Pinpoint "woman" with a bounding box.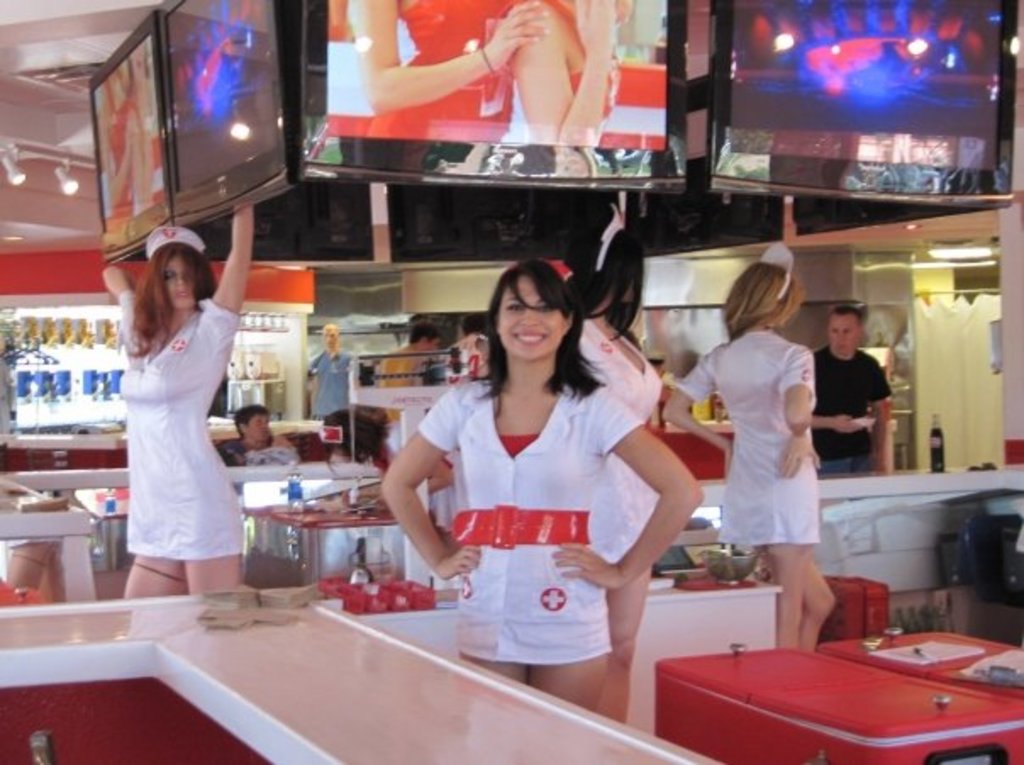
{"left": 651, "top": 251, "right": 832, "bottom": 648}.
